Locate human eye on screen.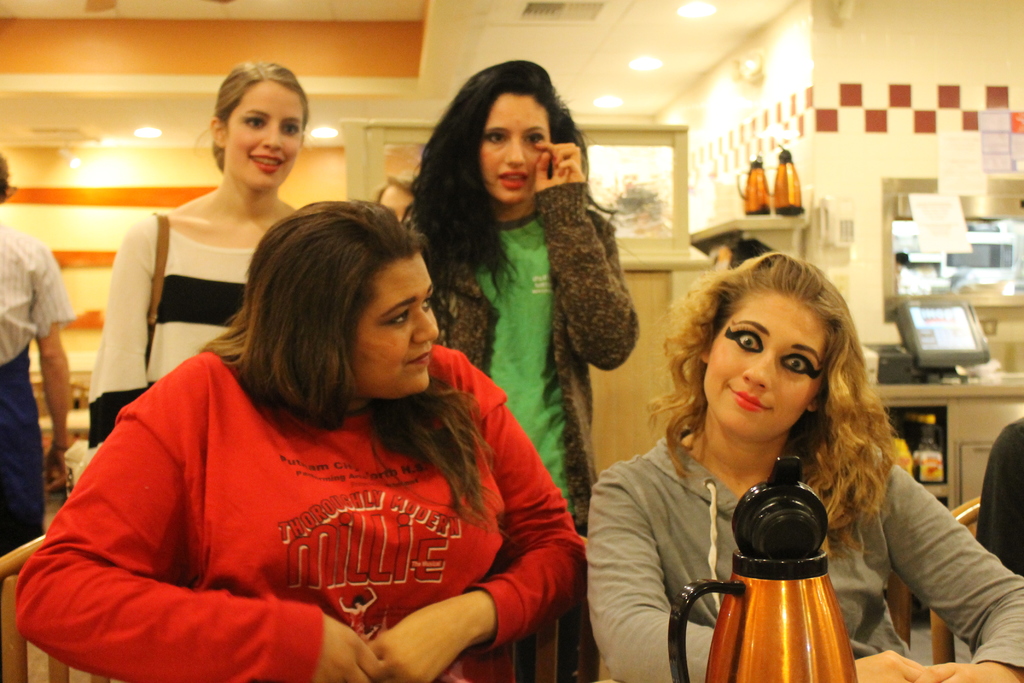
On screen at {"x1": 732, "y1": 328, "x2": 762, "y2": 352}.
